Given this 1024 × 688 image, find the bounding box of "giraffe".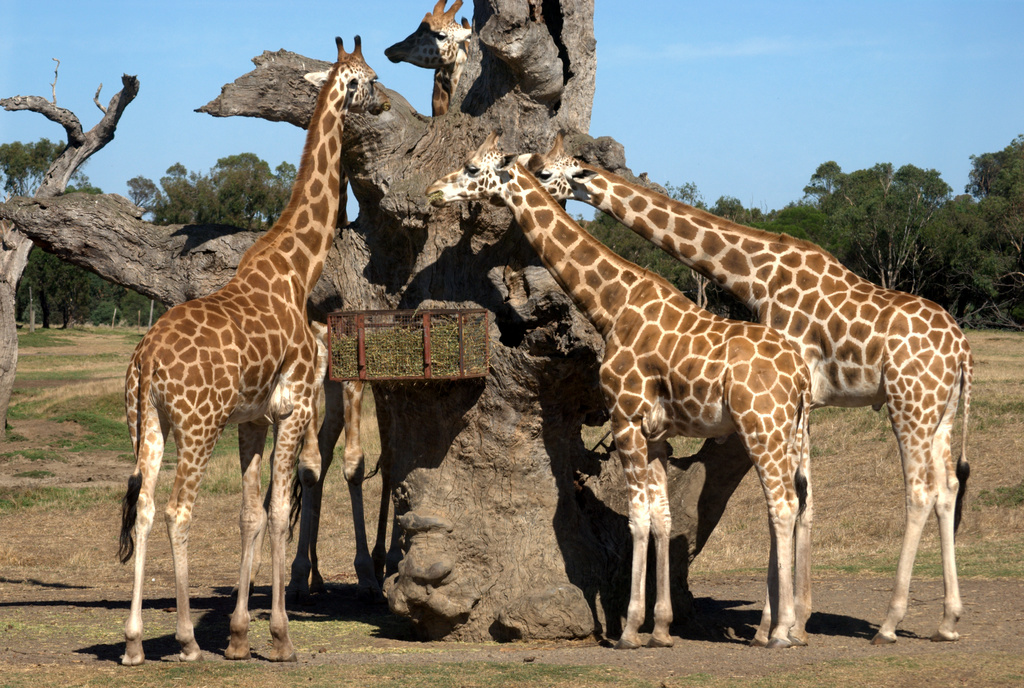
(x1=241, y1=312, x2=422, y2=632).
